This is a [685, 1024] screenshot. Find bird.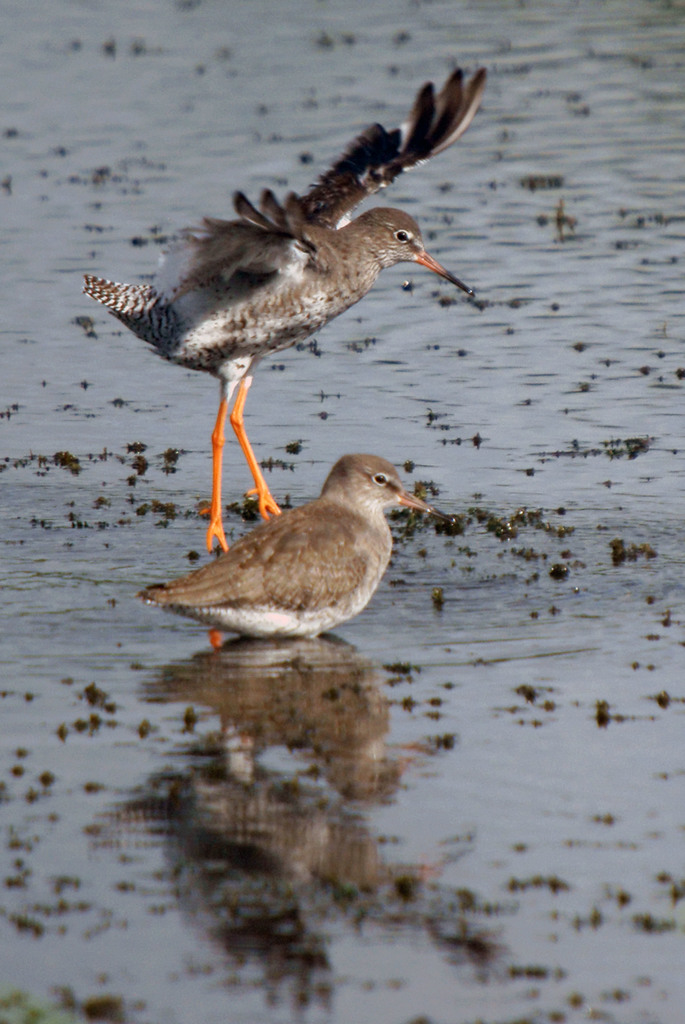
Bounding box: box(134, 433, 446, 639).
